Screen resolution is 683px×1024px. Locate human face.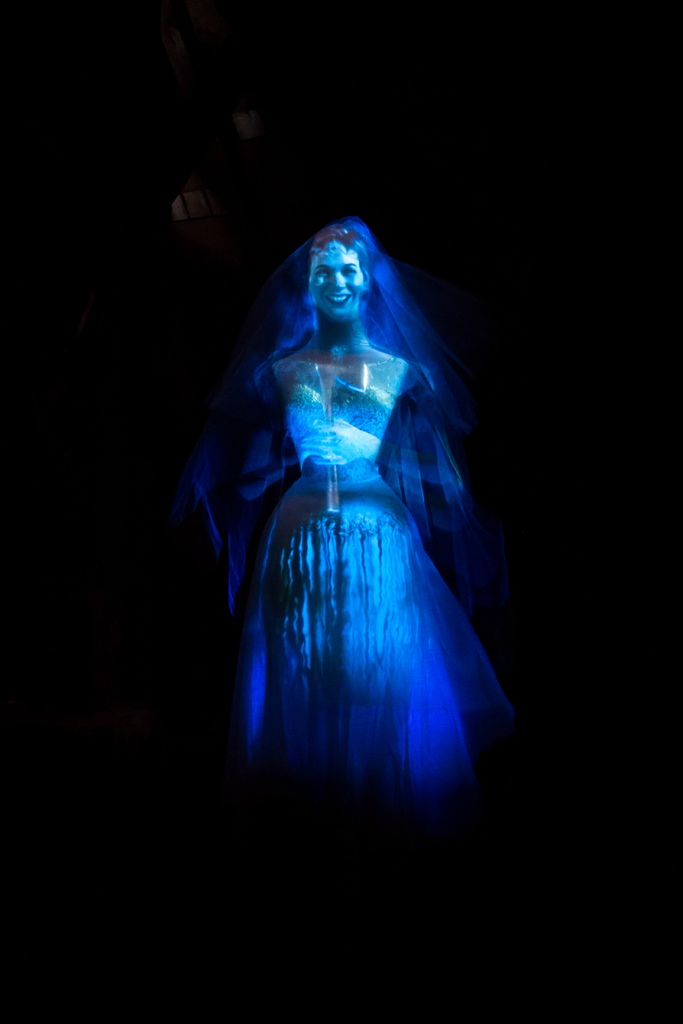
[left=308, top=240, right=365, bottom=324].
